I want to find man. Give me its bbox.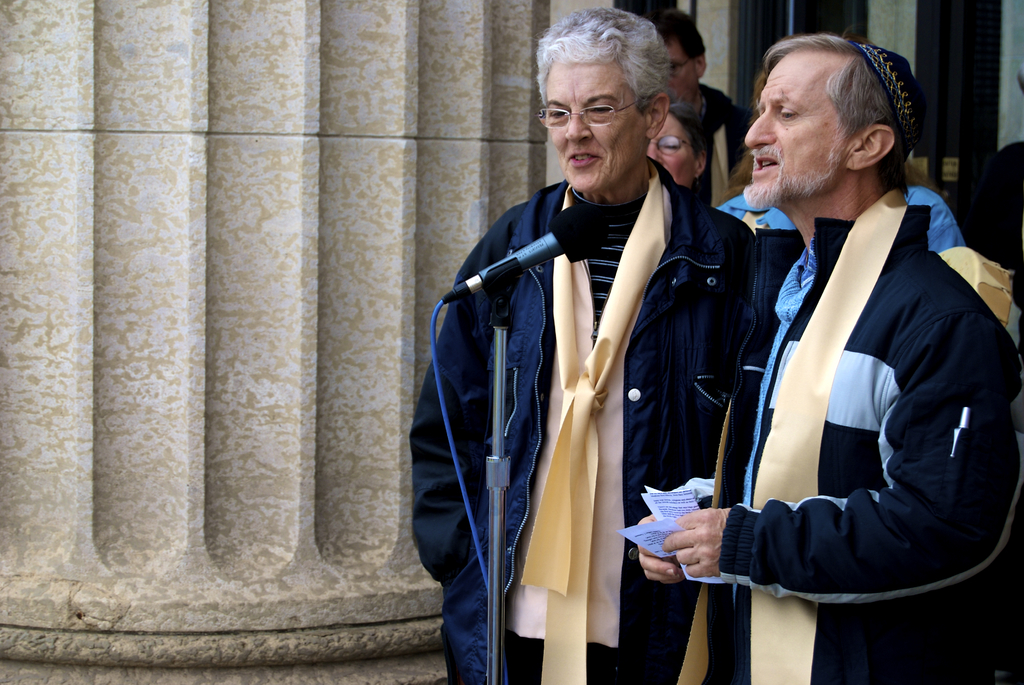
box(644, 8, 753, 202).
